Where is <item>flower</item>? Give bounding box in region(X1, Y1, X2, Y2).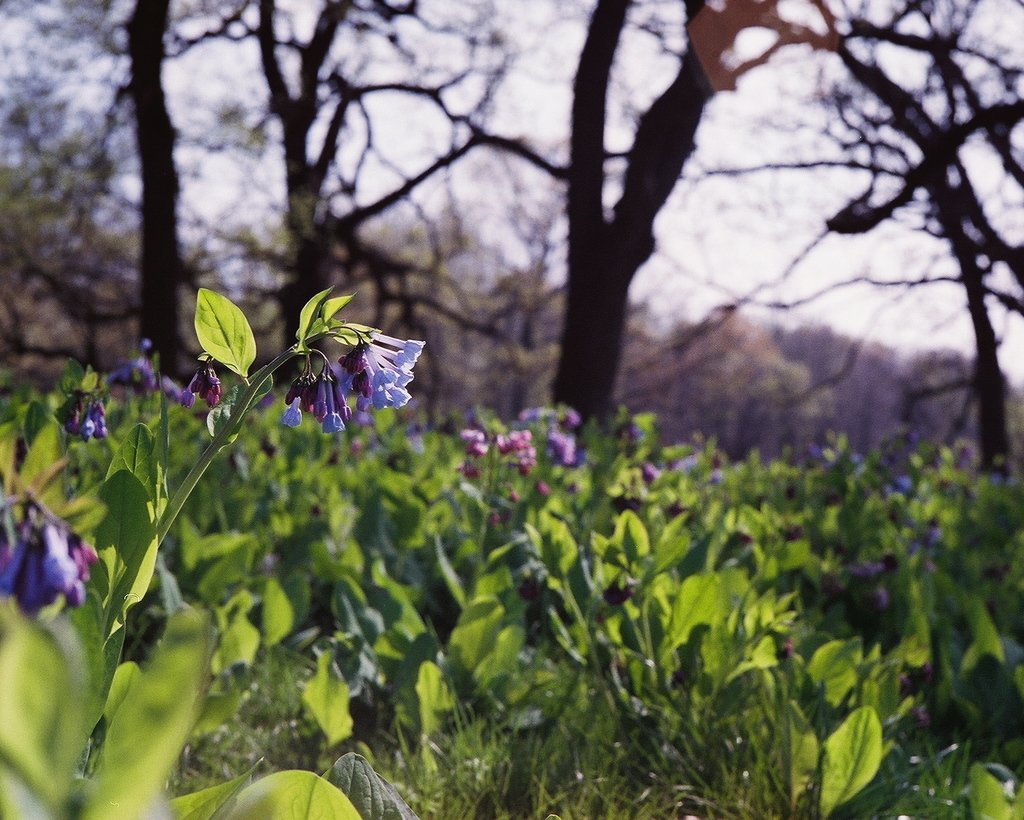
region(621, 421, 642, 441).
